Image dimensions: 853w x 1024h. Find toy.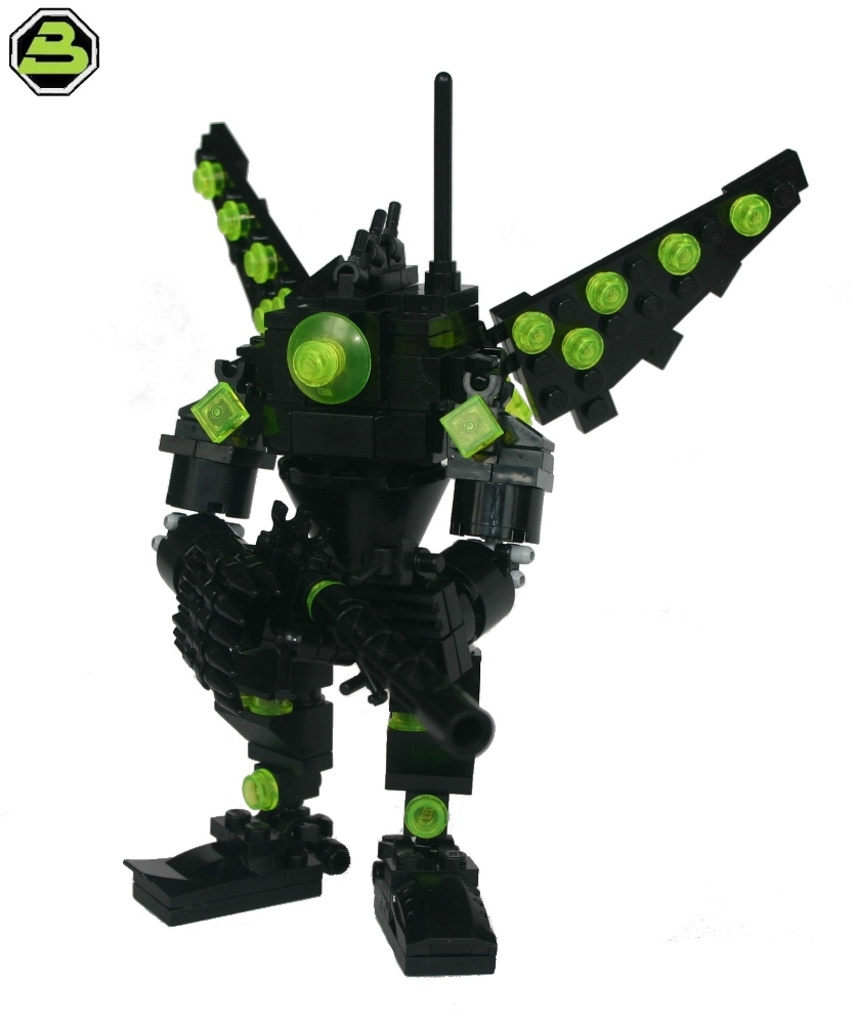
(122,105,821,925).
